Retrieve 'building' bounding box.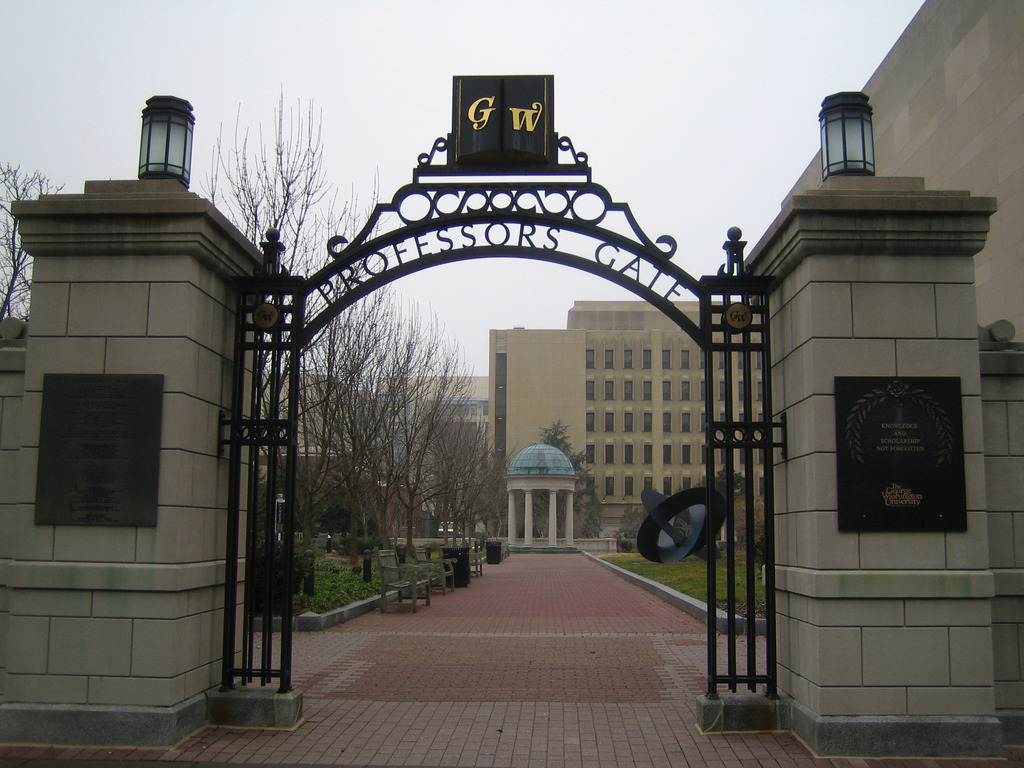
Bounding box: <bbox>489, 300, 770, 540</bbox>.
